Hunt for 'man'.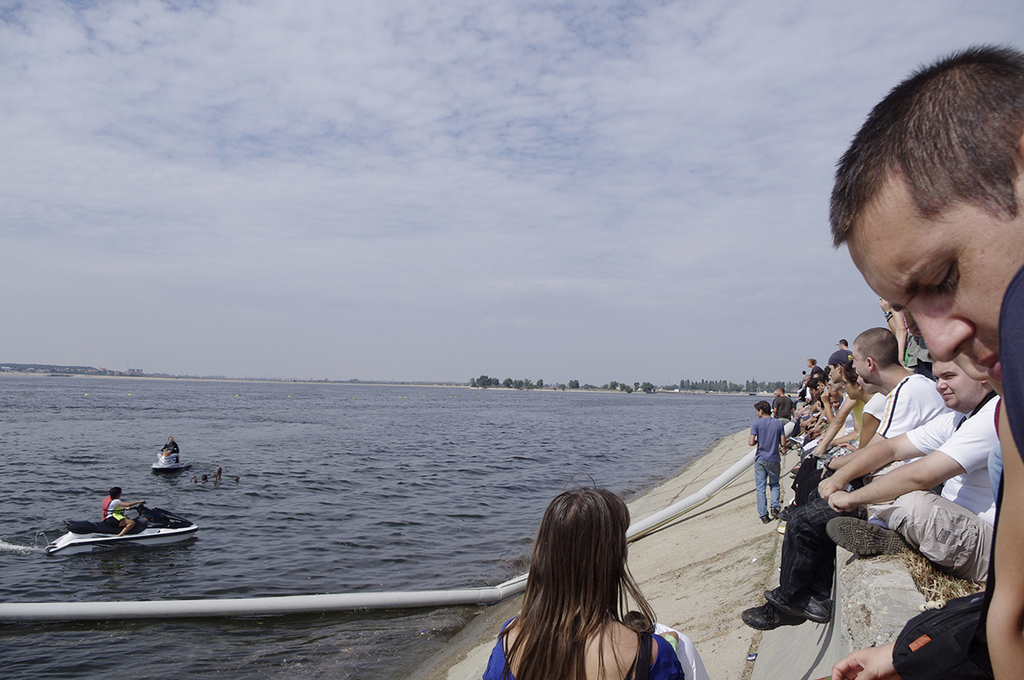
Hunted down at 836 339 854 356.
